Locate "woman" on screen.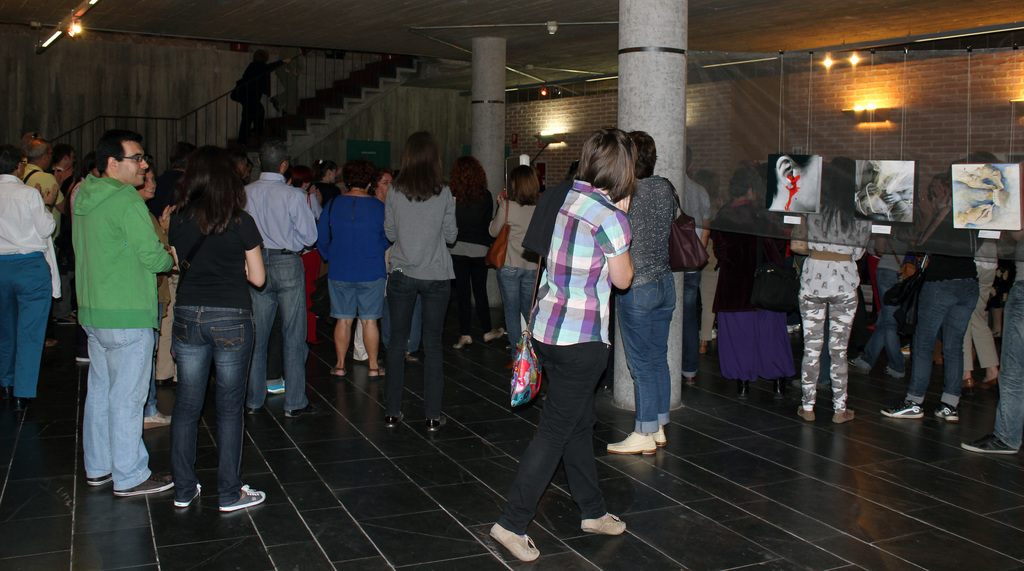
On screen at box=[790, 157, 871, 426].
